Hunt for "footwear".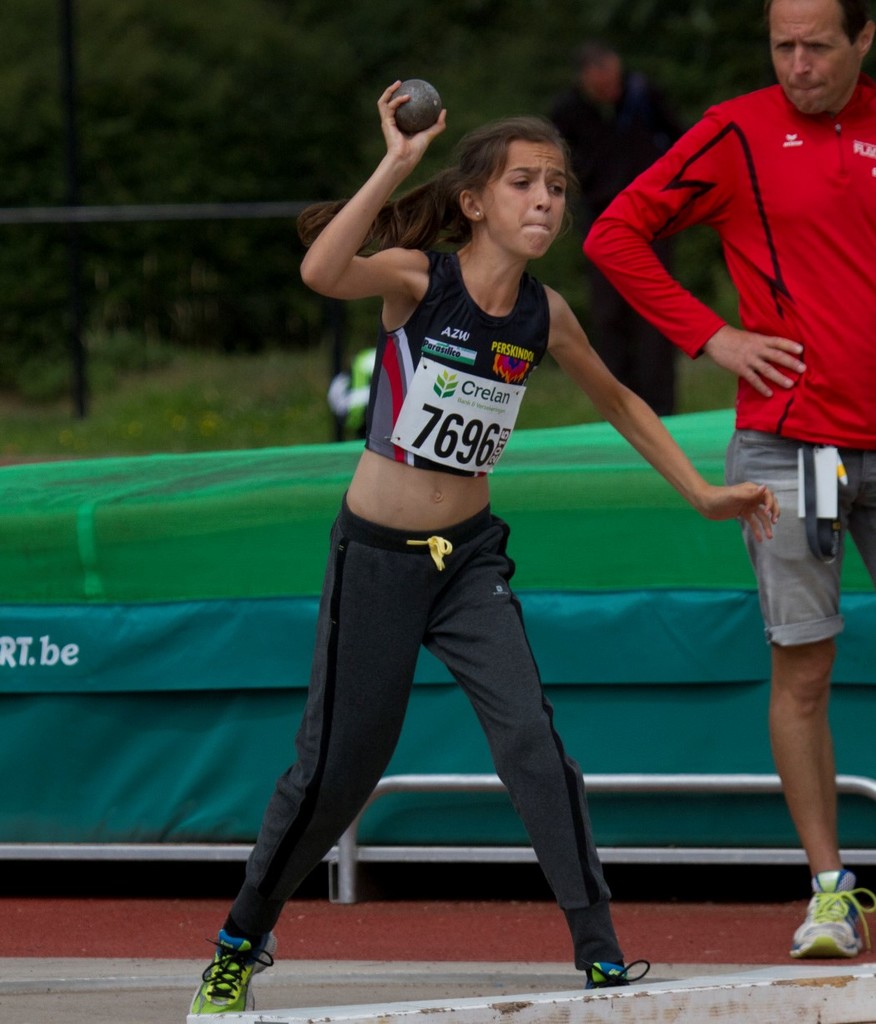
Hunted down at pyautogui.locateOnScreen(787, 866, 875, 960).
